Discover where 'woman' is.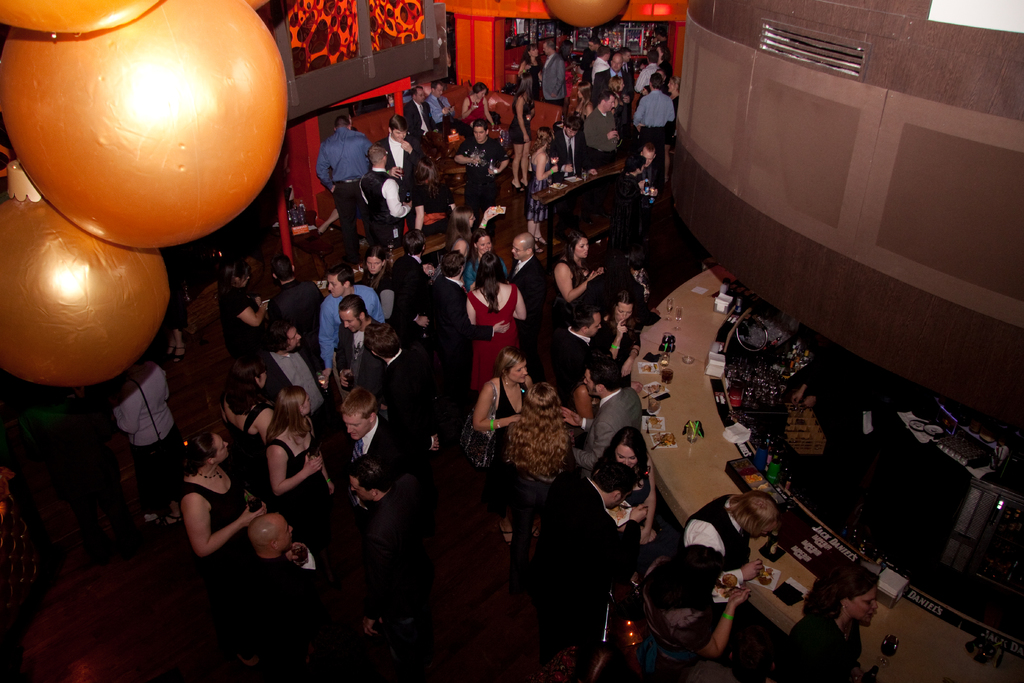
Discovered at <box>545,224,610,328</box>.
